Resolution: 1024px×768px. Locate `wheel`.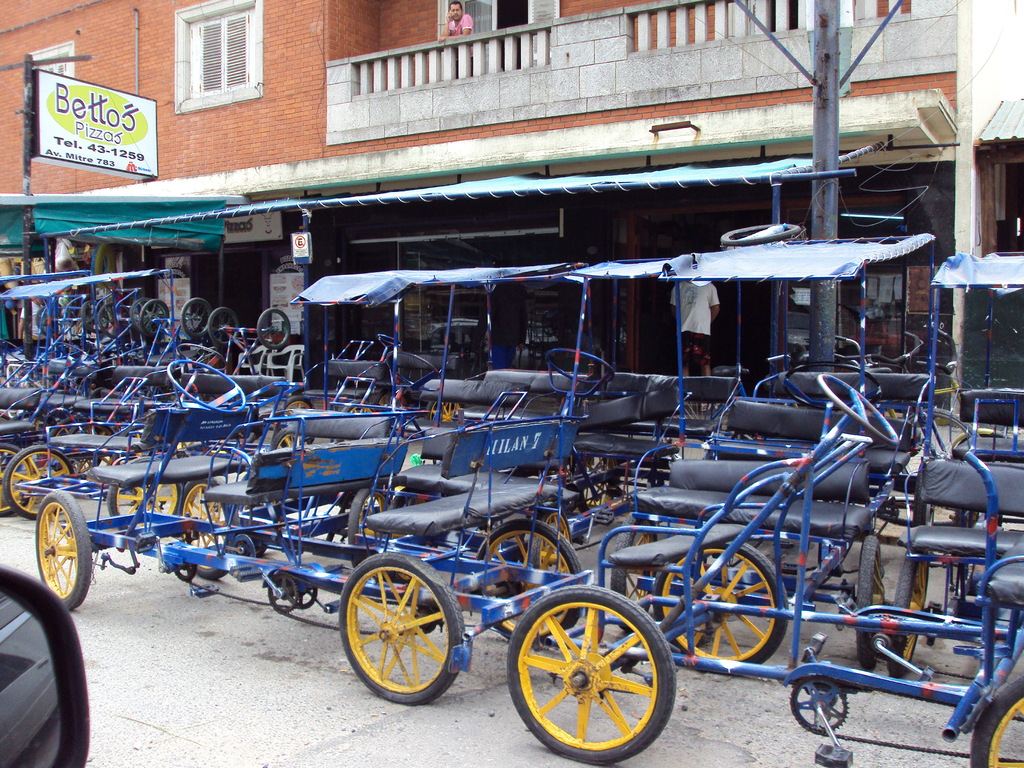
<region>890, 552, 928, 677</region>.
